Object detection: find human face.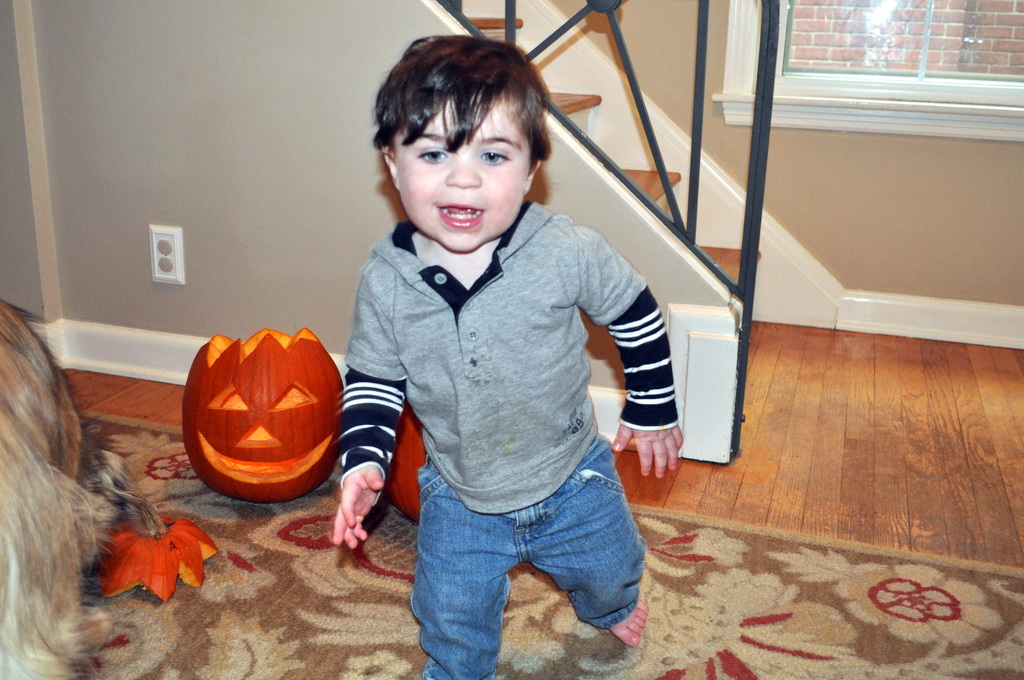
bbox=(389, 91, 531, 250).
